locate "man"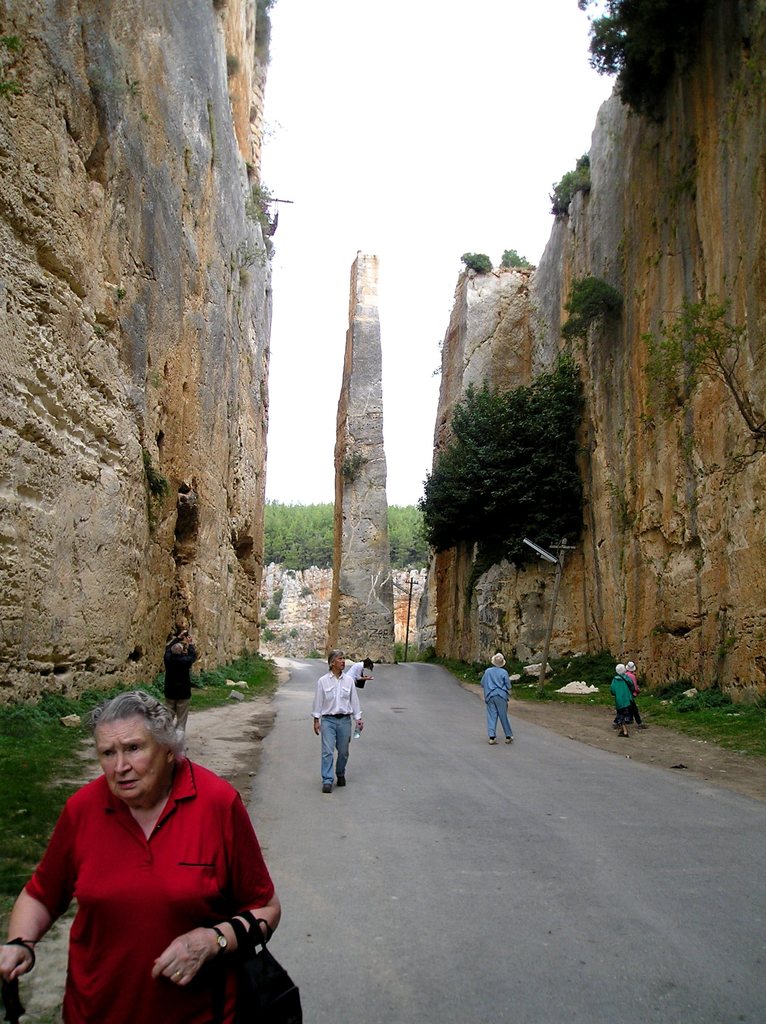
<box>165,627,200,744</box>
